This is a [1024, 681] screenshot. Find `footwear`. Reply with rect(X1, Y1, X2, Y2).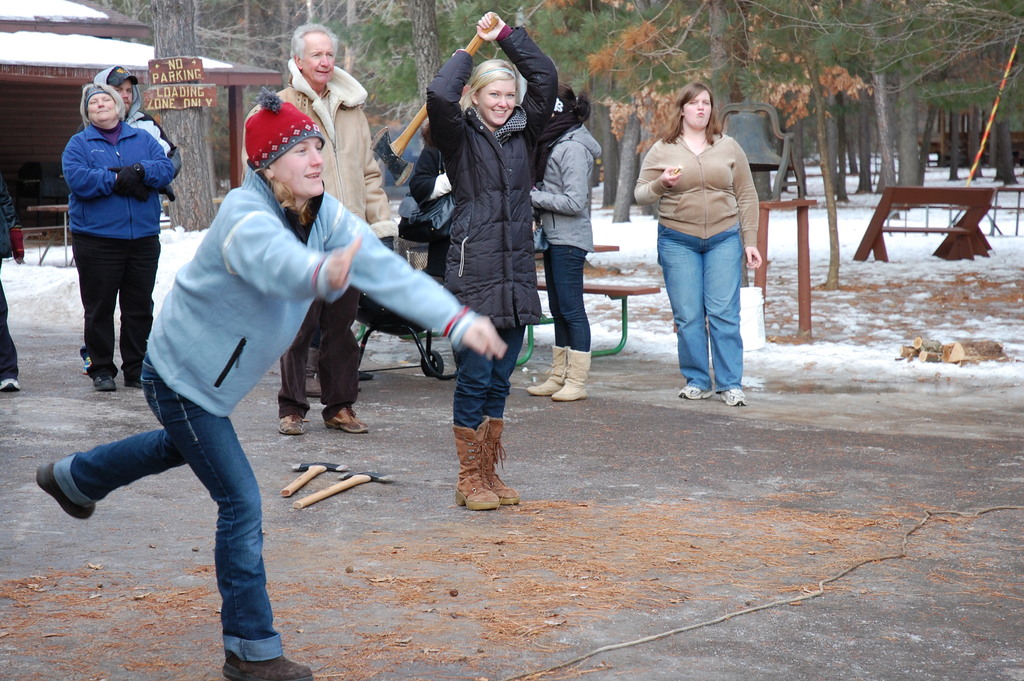
rect(680, 385, 711, 405).
